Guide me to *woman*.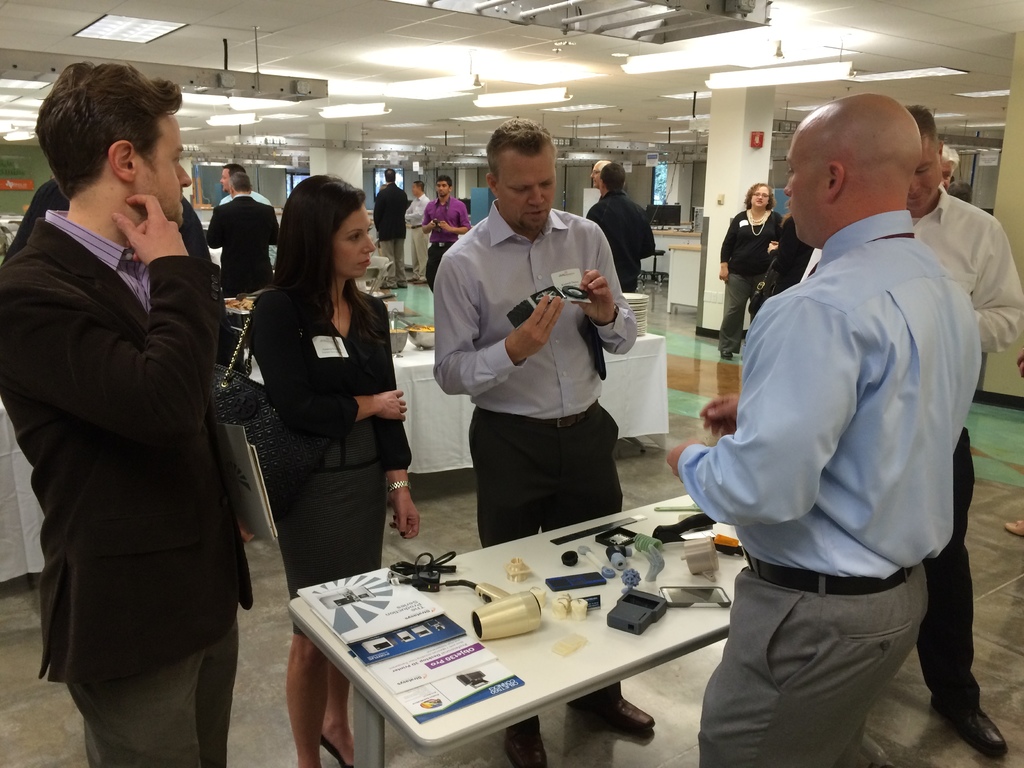
Guidance: (719,182,783,356).
